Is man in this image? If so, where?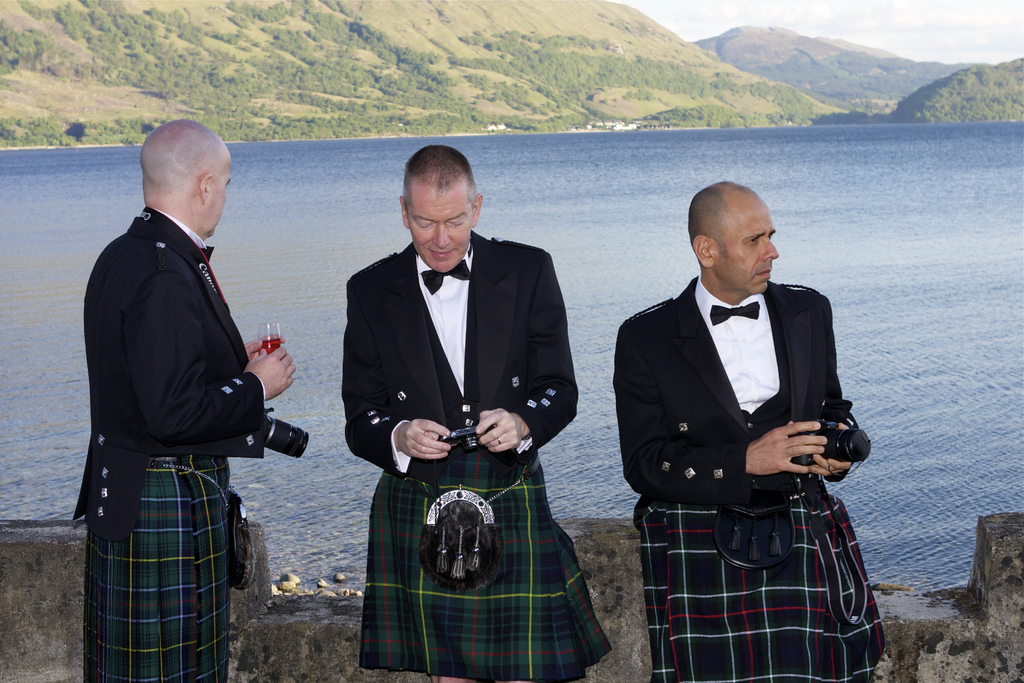
Yes, at box(609, 169, 876, 668).
